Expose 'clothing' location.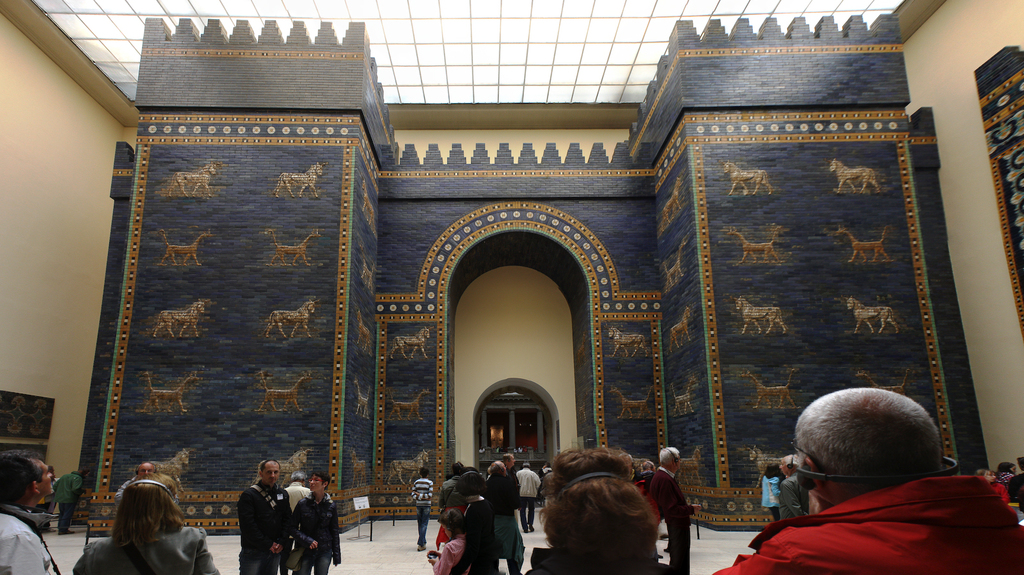
Exposed at 517,536,678,574.
